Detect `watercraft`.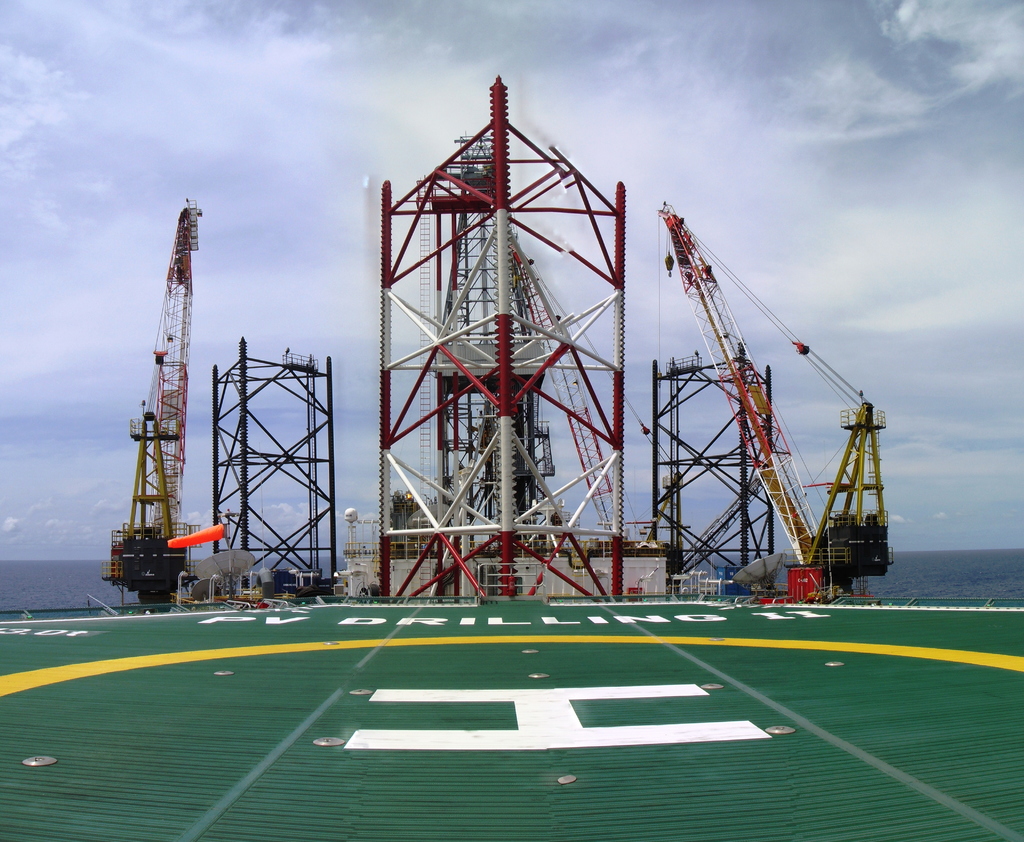
Detected at [left=0, top=74, right=1023, bottom=841].
